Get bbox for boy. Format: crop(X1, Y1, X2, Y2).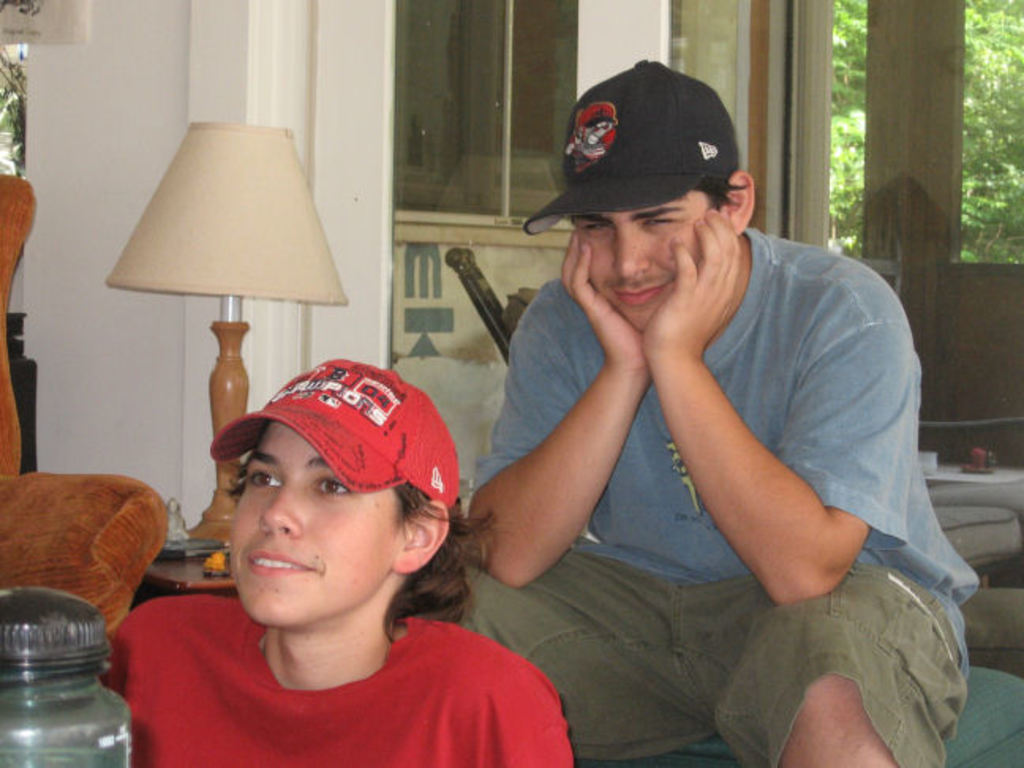
crop(134, 359, 548, 760).
